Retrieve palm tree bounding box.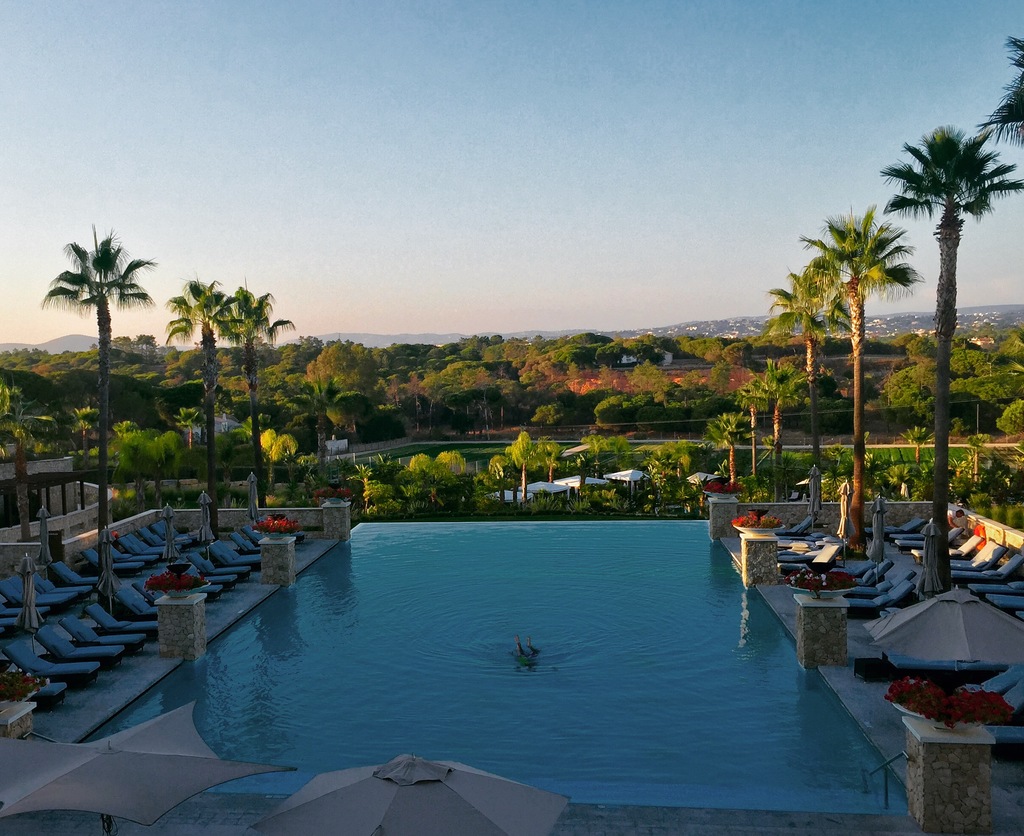
Bounding box: [x1=760, y1=262, x2=847, y2=496].
